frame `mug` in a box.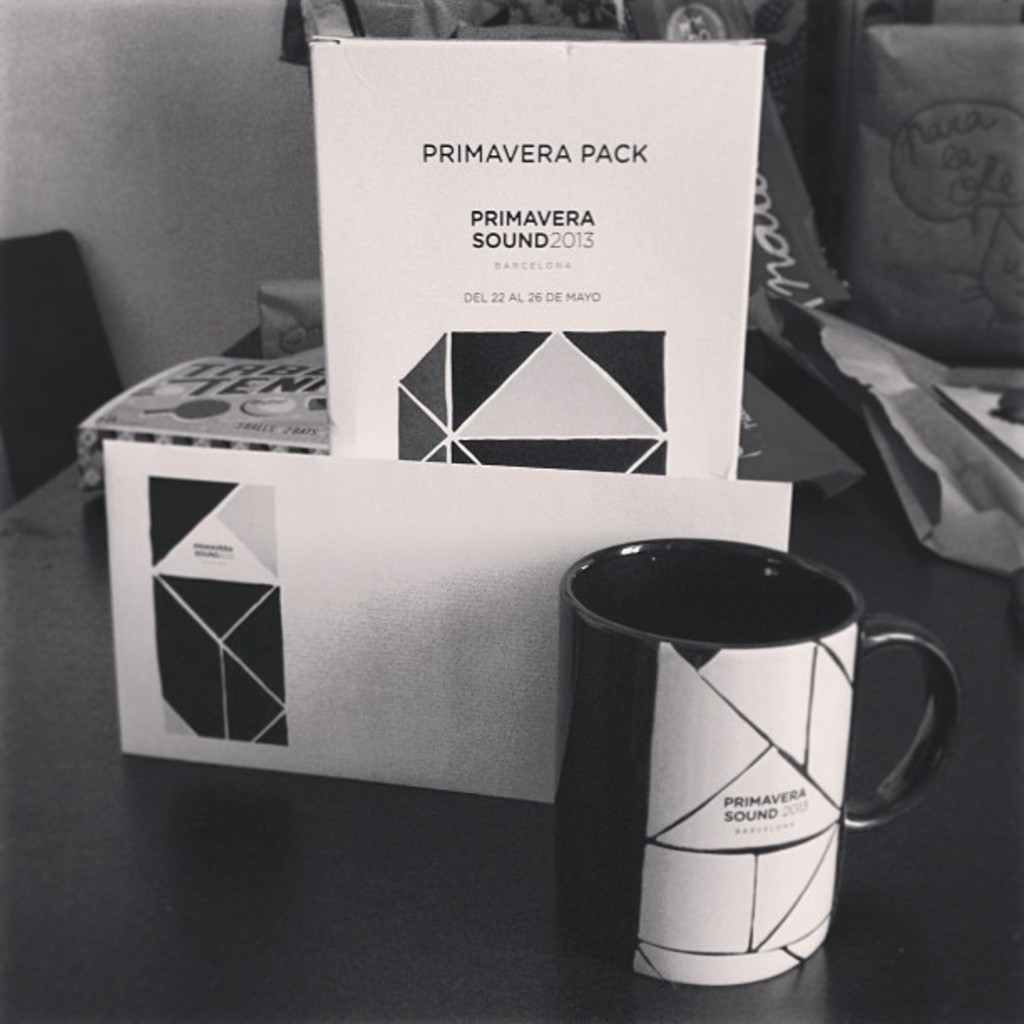
[left=556, top=540, right=960, bottom=986].
